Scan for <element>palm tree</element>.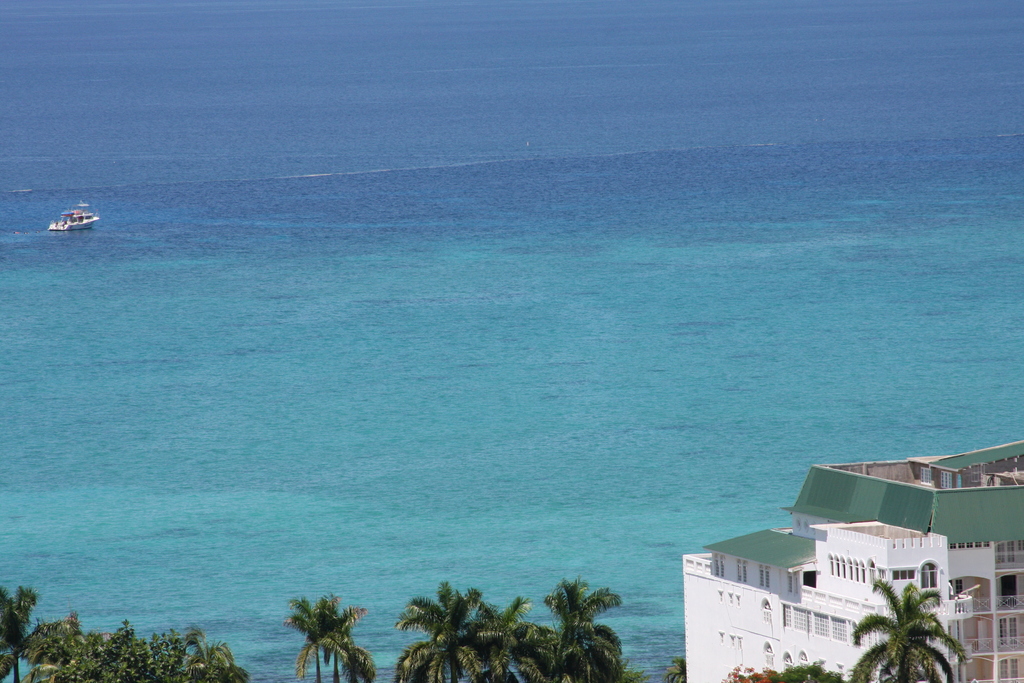
Scan result: left=320, top=602, right=378, bottom=682.
